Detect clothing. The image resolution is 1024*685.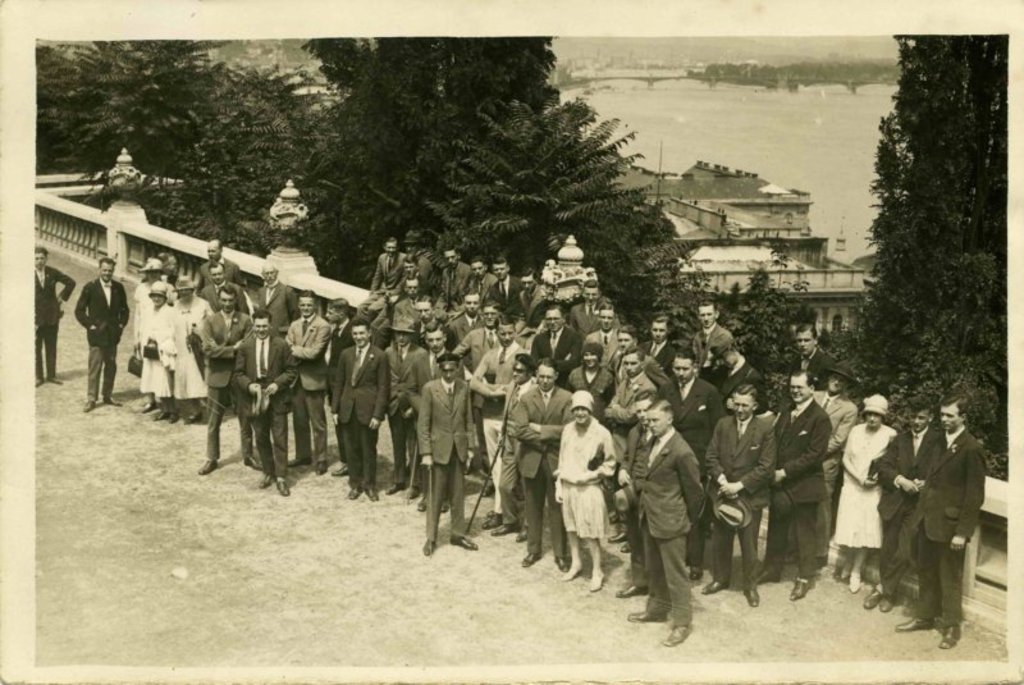
[507,378,567,552].
